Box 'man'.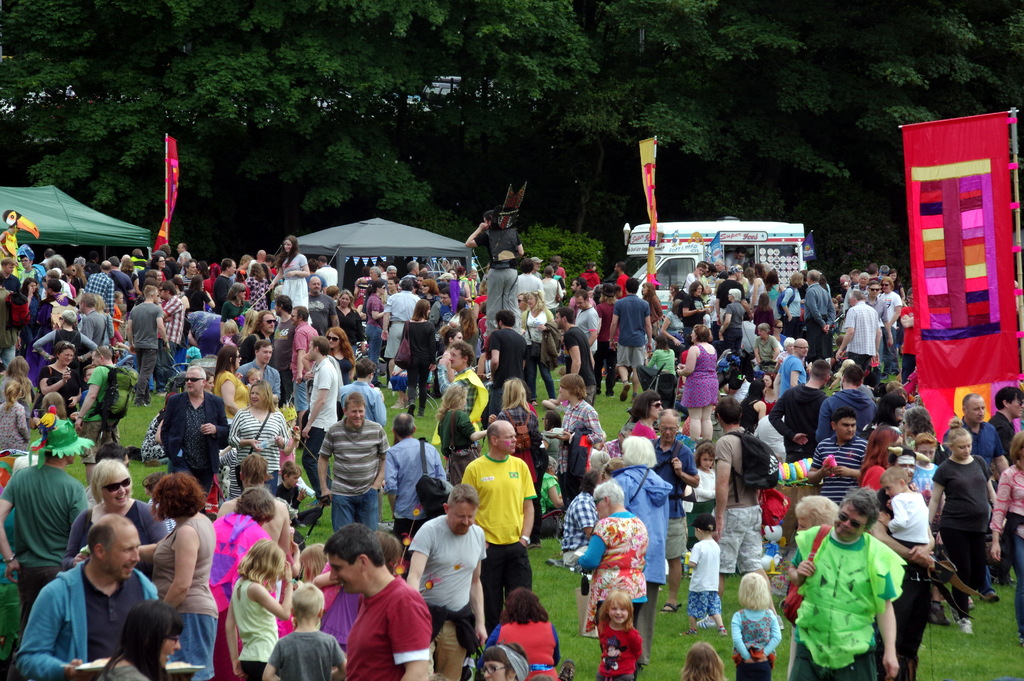
left=712, top=397, right=771, bottom=602.
